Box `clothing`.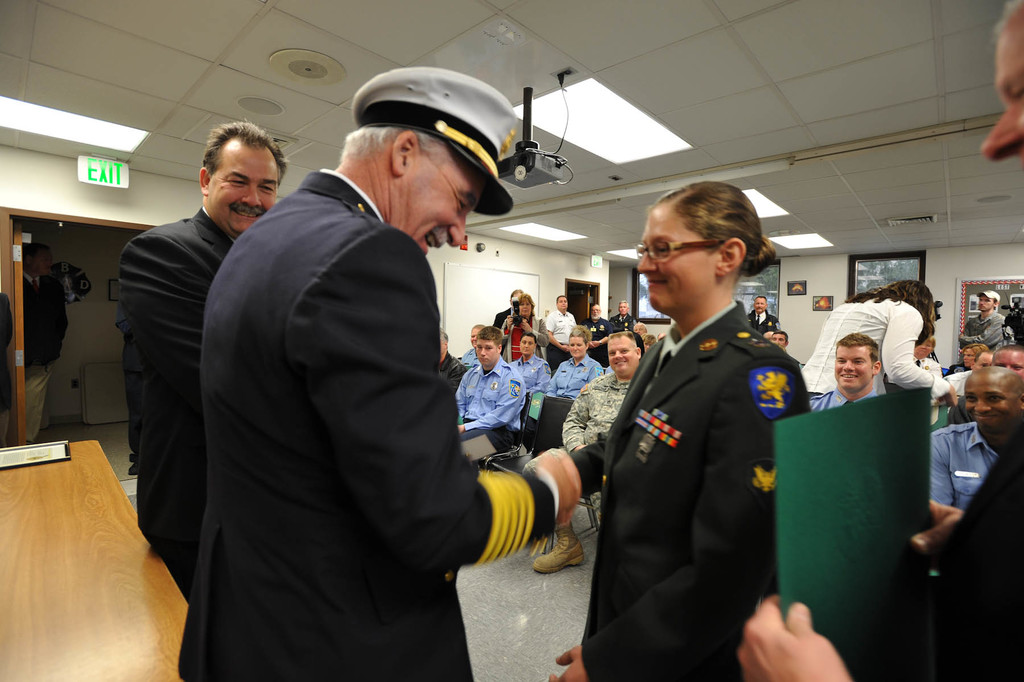
l=749, t=313, r=776, b=330.
